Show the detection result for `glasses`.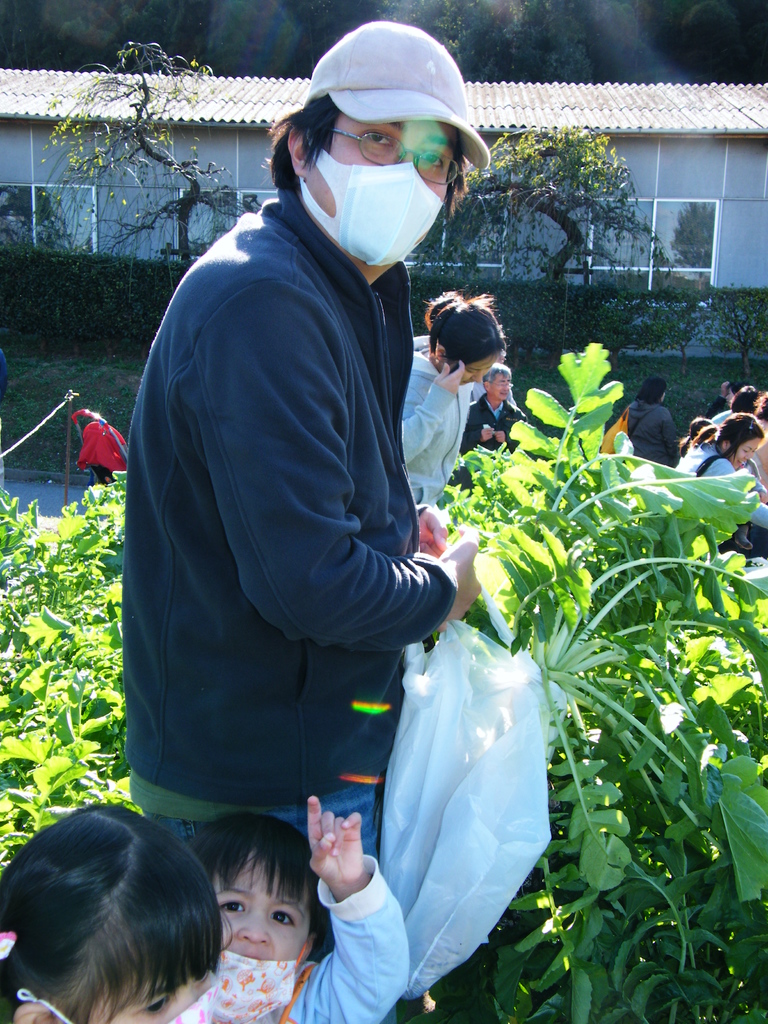
bbox=(289, 113, 476, 172).
